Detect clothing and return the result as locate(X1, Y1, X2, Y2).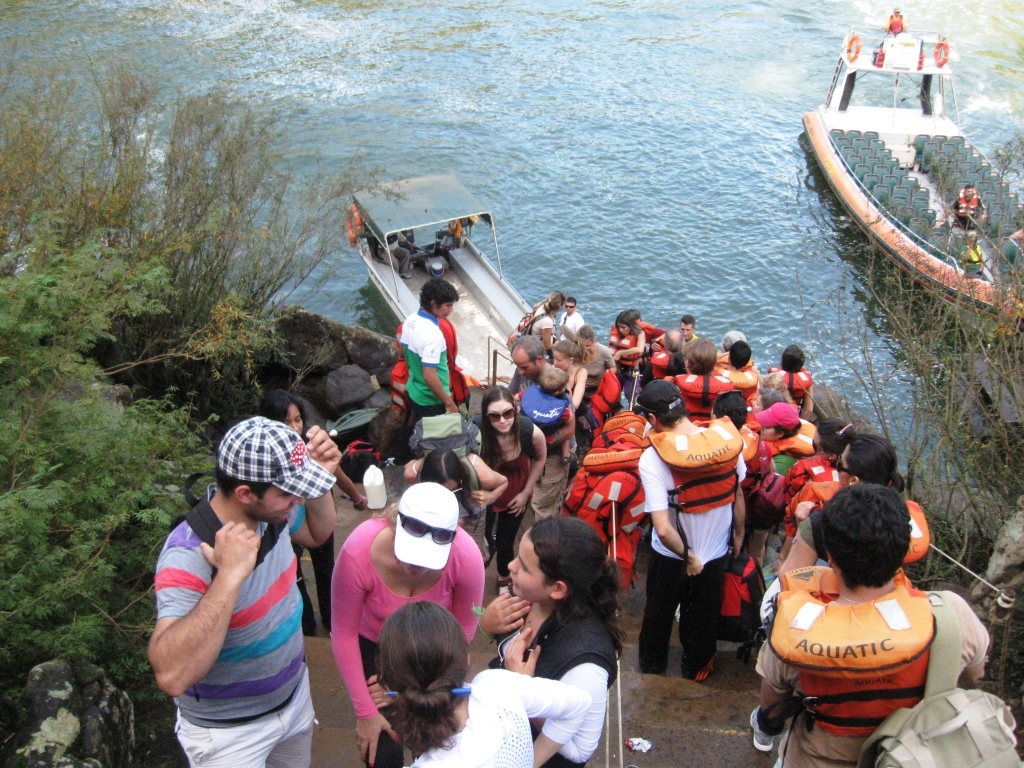
locate(783, 567, 978, 767).
